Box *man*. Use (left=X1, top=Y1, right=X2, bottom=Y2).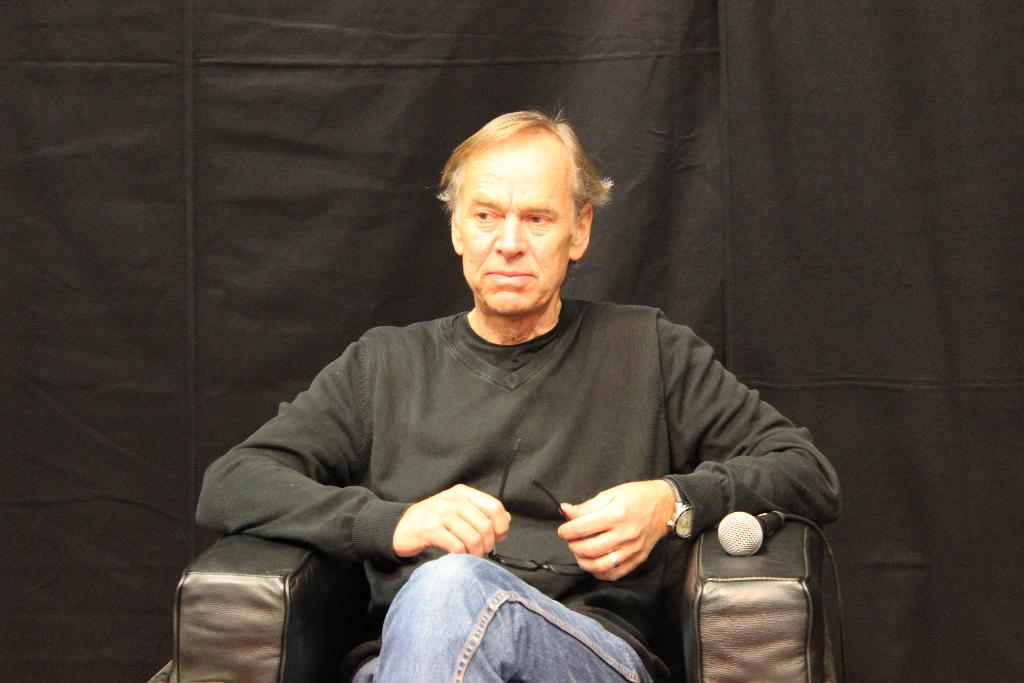
(left=205, top=90, right=807, bottom=651).
